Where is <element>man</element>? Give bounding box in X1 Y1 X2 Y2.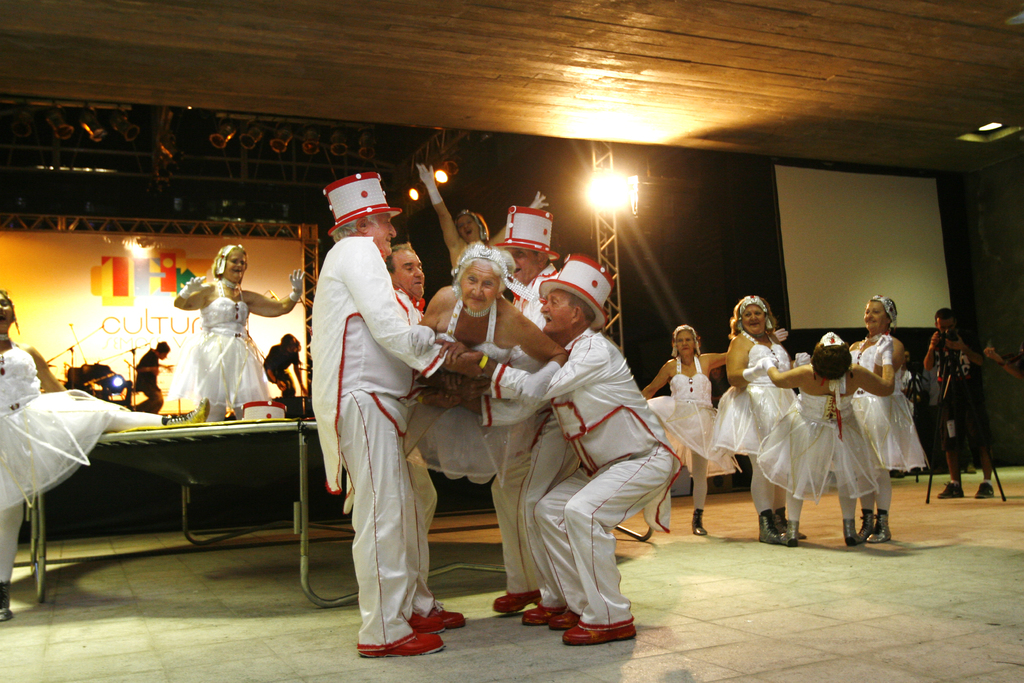
984 345 1023 391.
